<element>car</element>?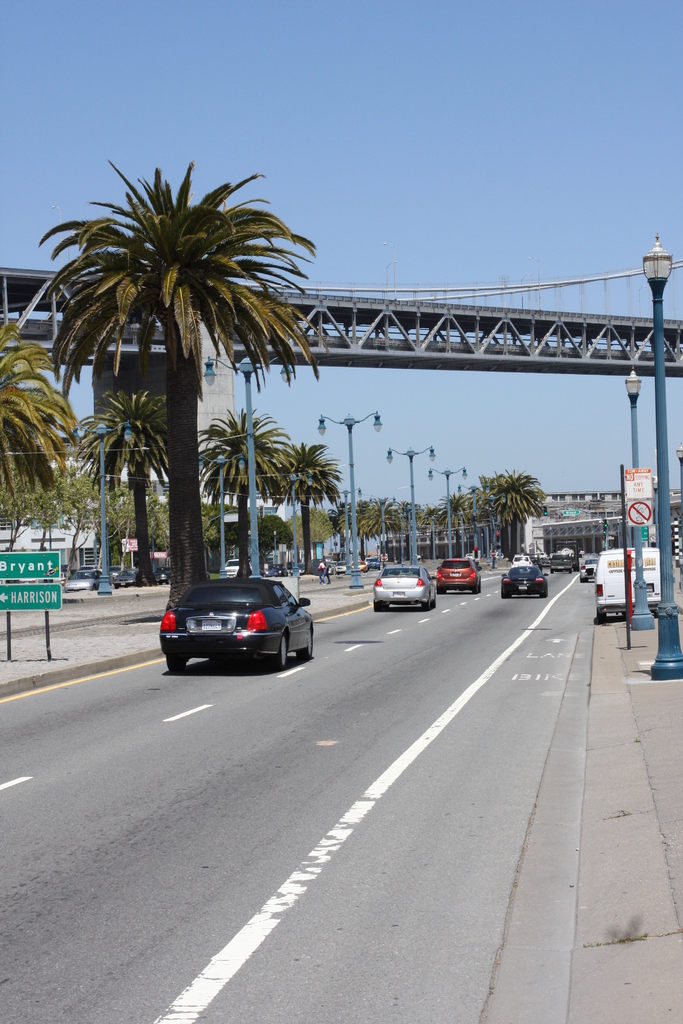
<bbox>372, 558, 379, 570</bbox>
